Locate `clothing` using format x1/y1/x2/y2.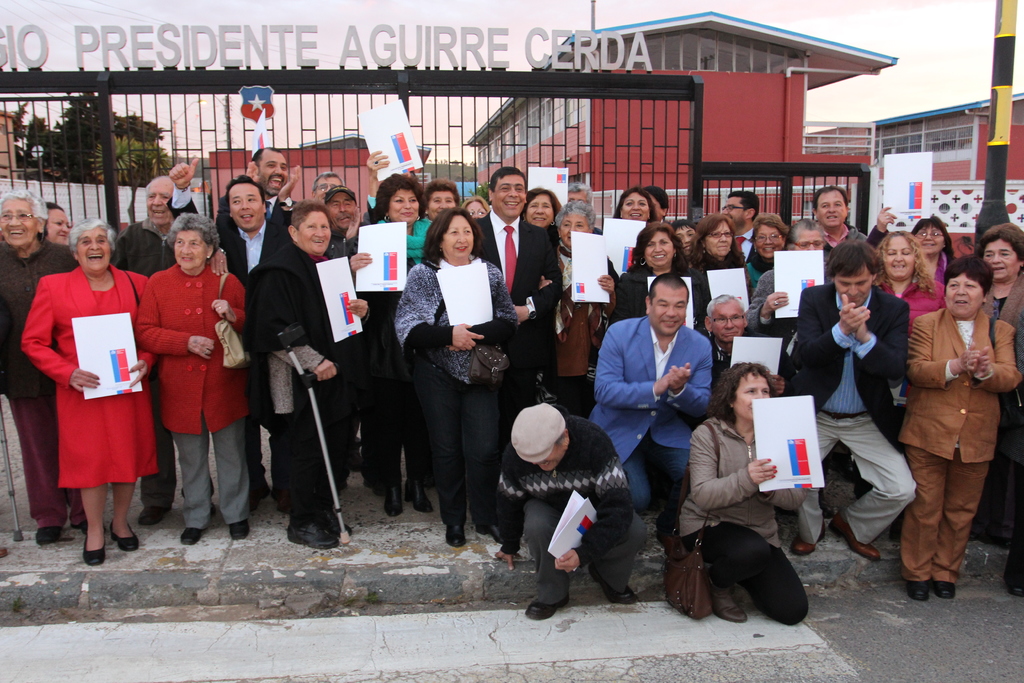
132/261/247/519.
